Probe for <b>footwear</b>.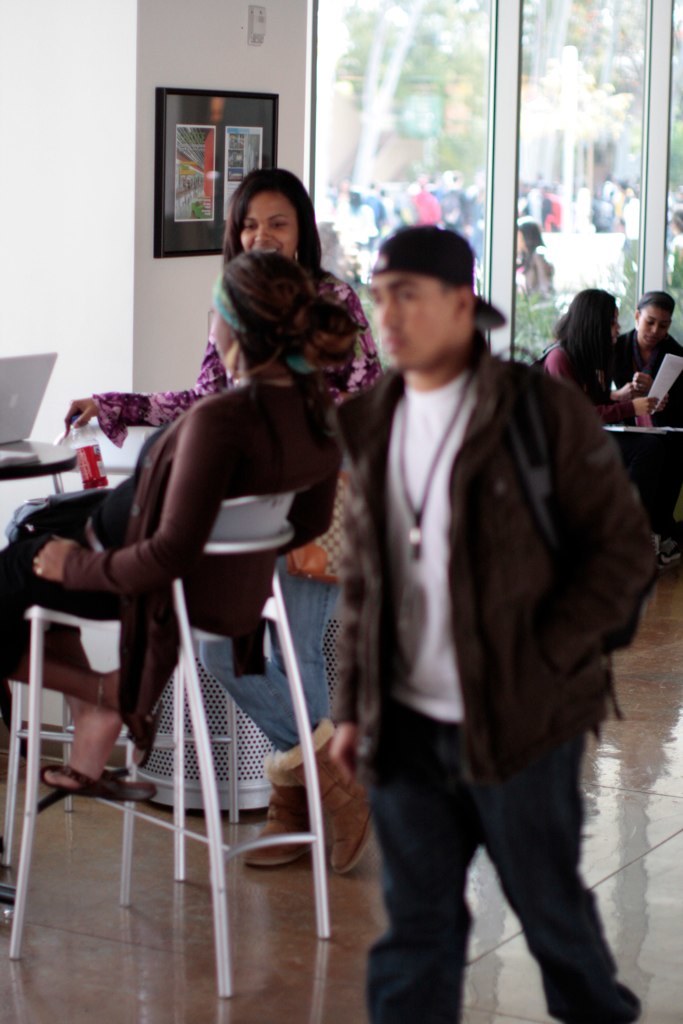
Probe result: x1=29, y1=758, x2=159, y2=801.
